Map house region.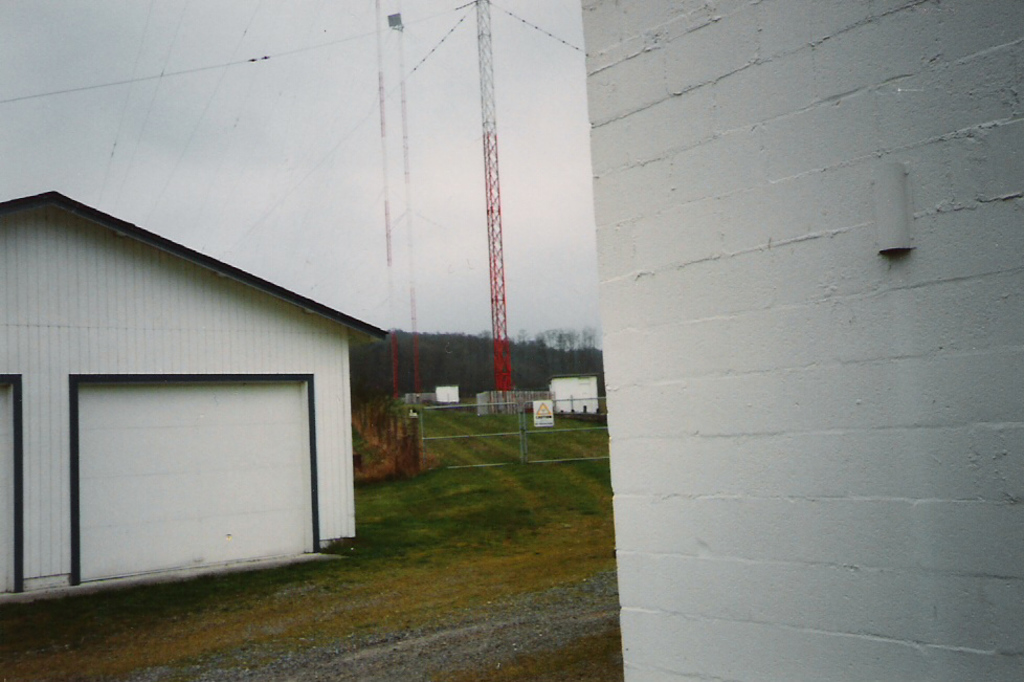
Mapped to detection(0, 183, 388, 623).
